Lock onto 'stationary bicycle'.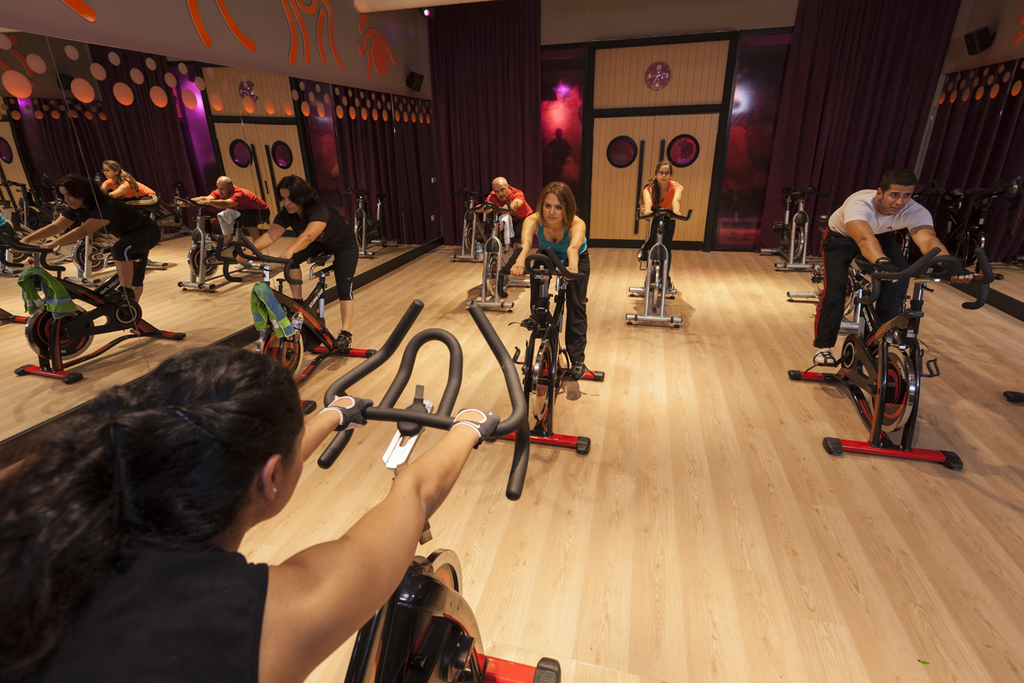
Locked: {"x1": 789, "y1": 200, "x2": 952, "y2": 511}.
